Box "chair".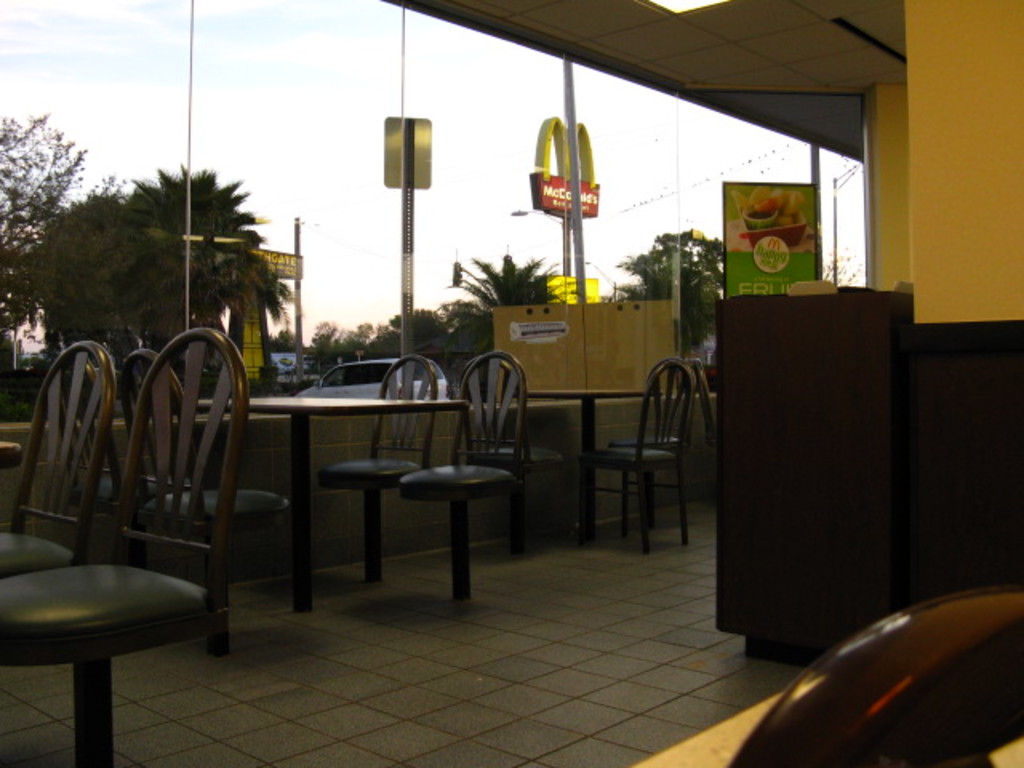
region(128, 350, 216, 571).
